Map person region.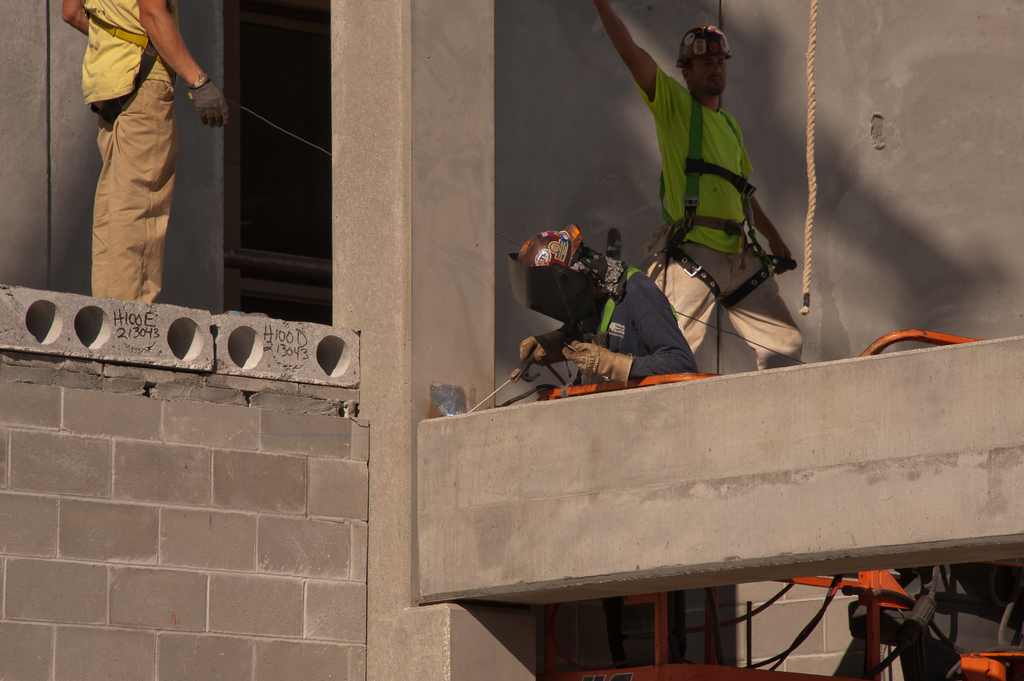
Mapped to {"left": 591, "top": 0, "right": 808, "bottom": 374}.
